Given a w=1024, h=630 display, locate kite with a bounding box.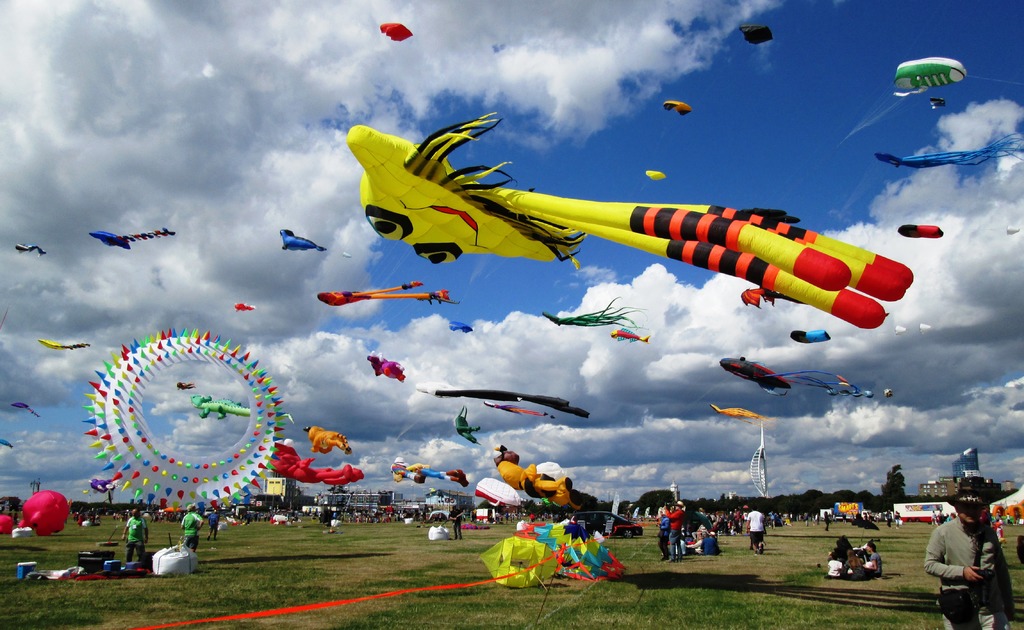
Located: <bbox>36, 337, 93, 352</bbox>.
